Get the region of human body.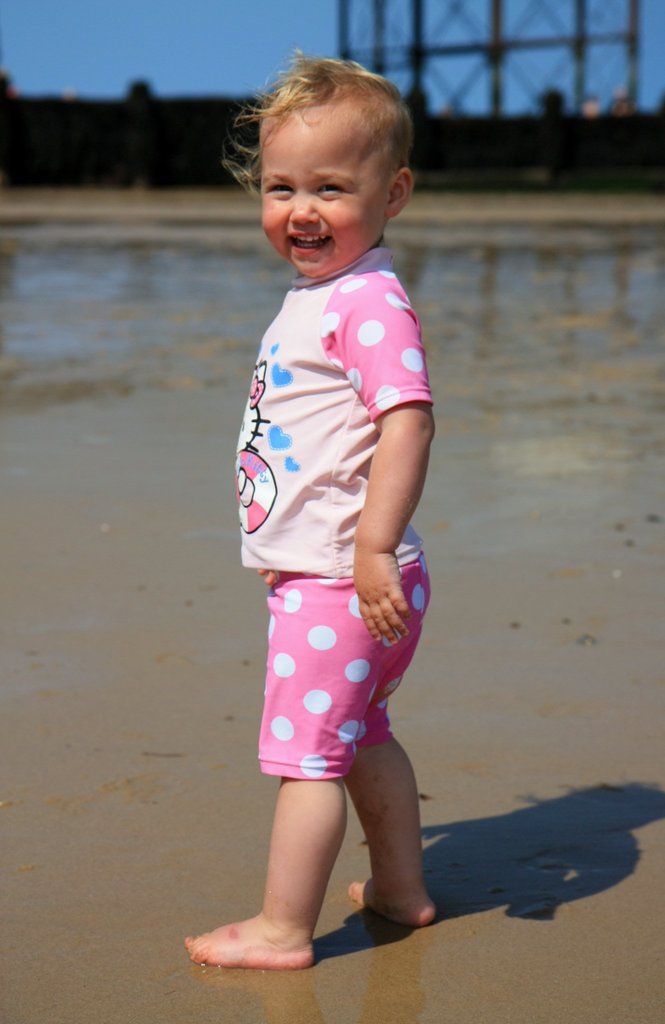
select_region(228, 68, 448, 1023).
